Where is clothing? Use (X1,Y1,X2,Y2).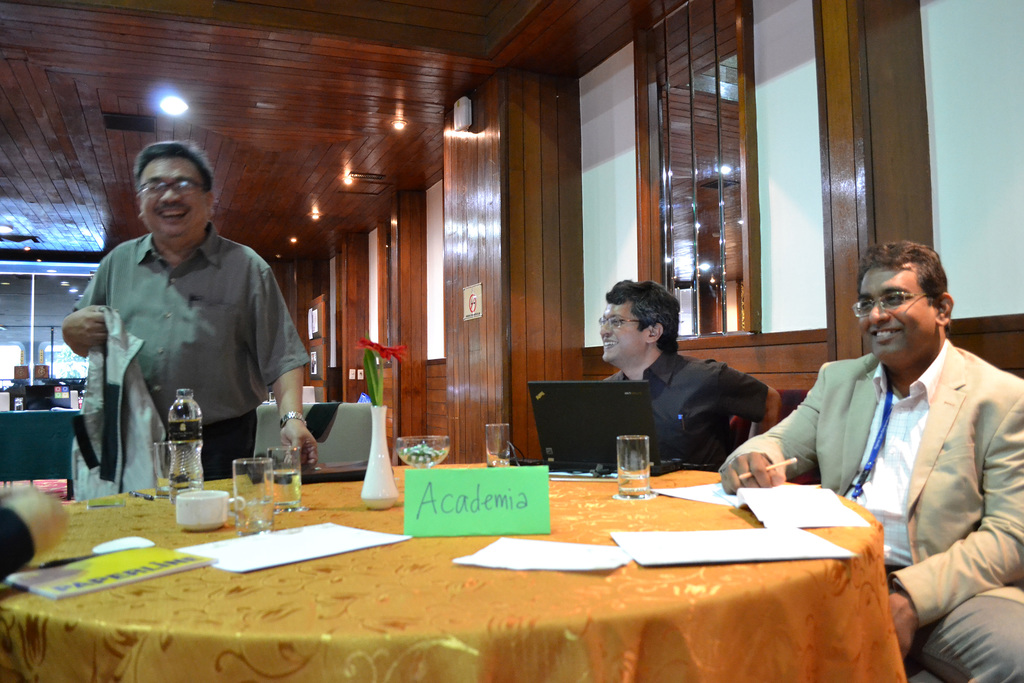
(872,583,1023,682).
